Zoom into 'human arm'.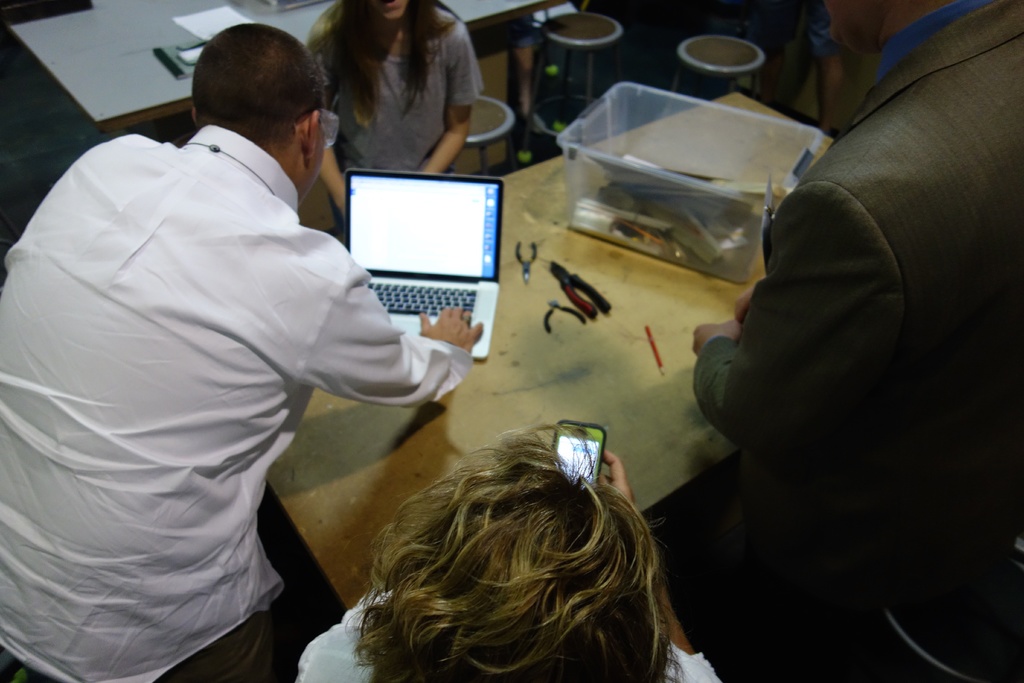
Zoom target: {"left": 596, "top": 446, "right": 724, "bottom": 682}.
